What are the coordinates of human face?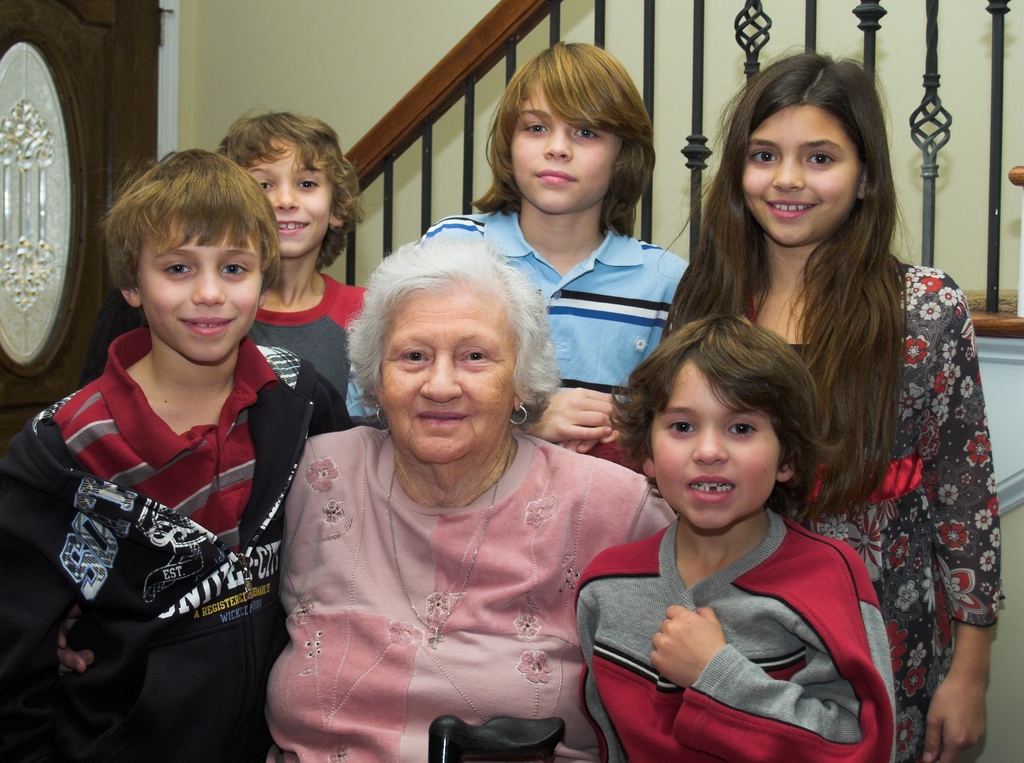
244,138,333,256.
